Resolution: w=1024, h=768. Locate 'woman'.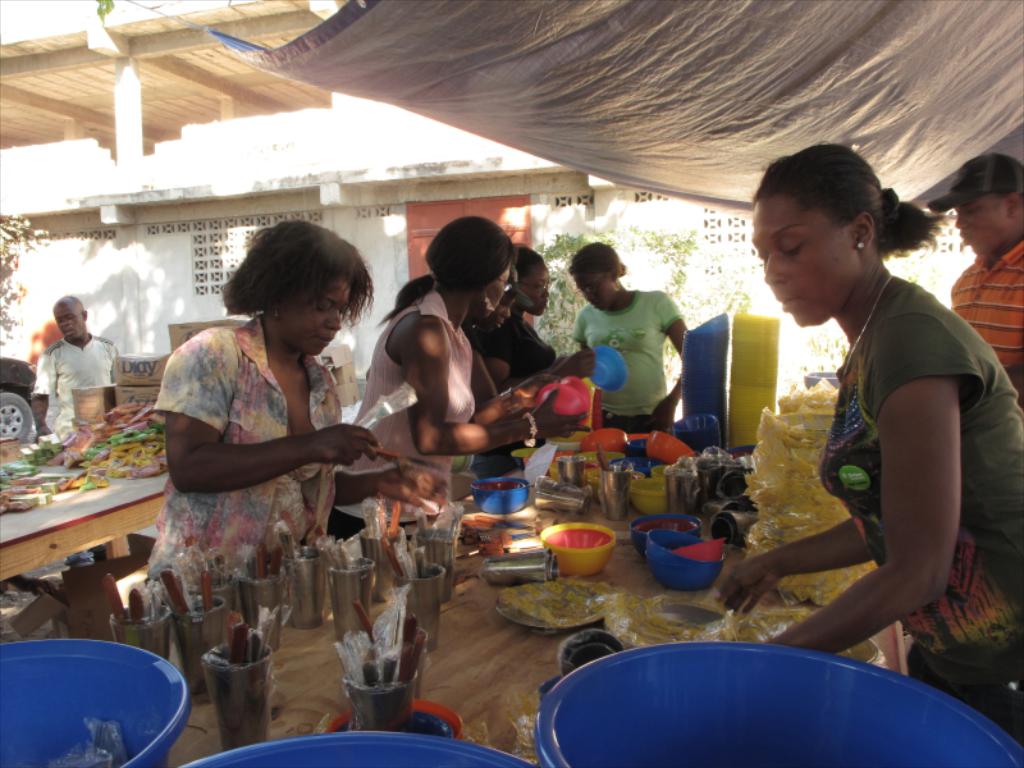
{"left": 467, "top": 269, "right": 559, "bottom": 401}.
